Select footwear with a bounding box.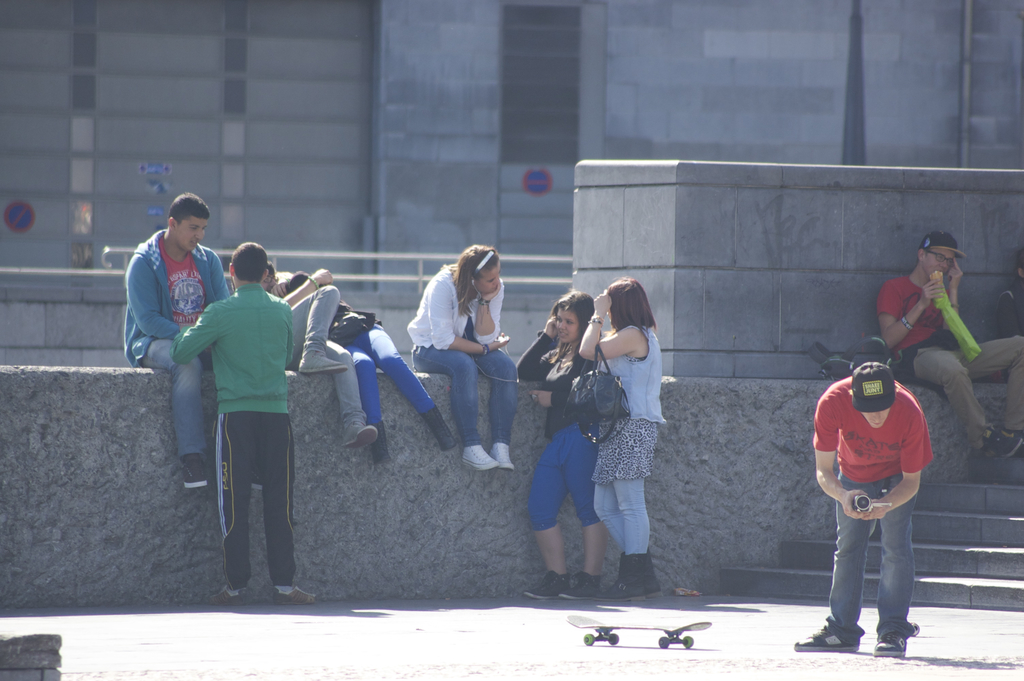
box(420, 404, 465, 452).
